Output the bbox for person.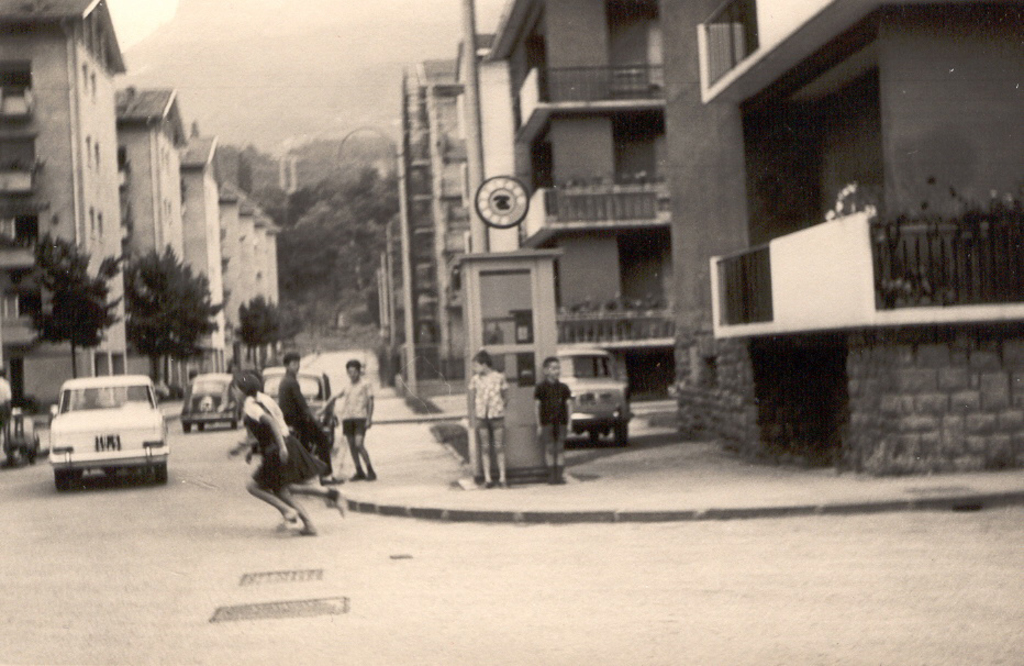
277, 354, 327, 465.
